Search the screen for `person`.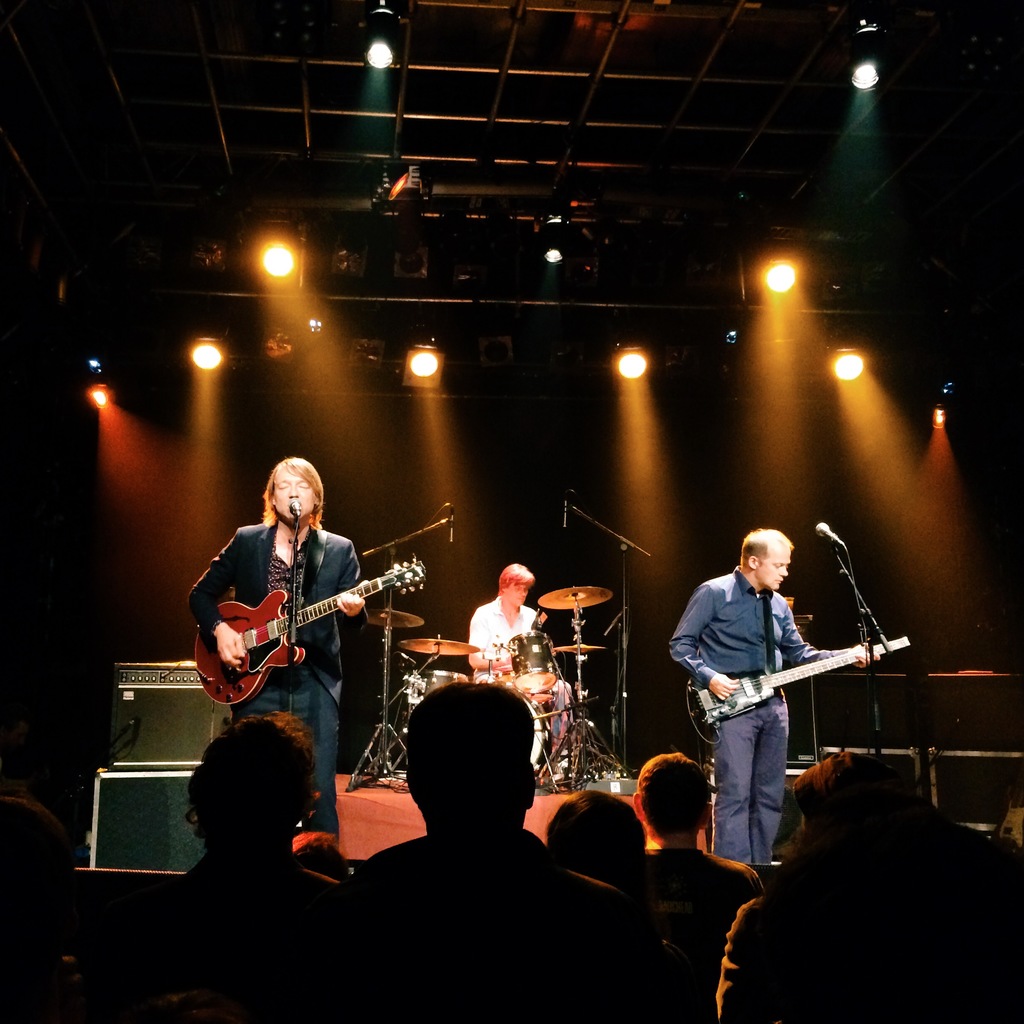
Found at rect(303, 676, 662, 1023).
